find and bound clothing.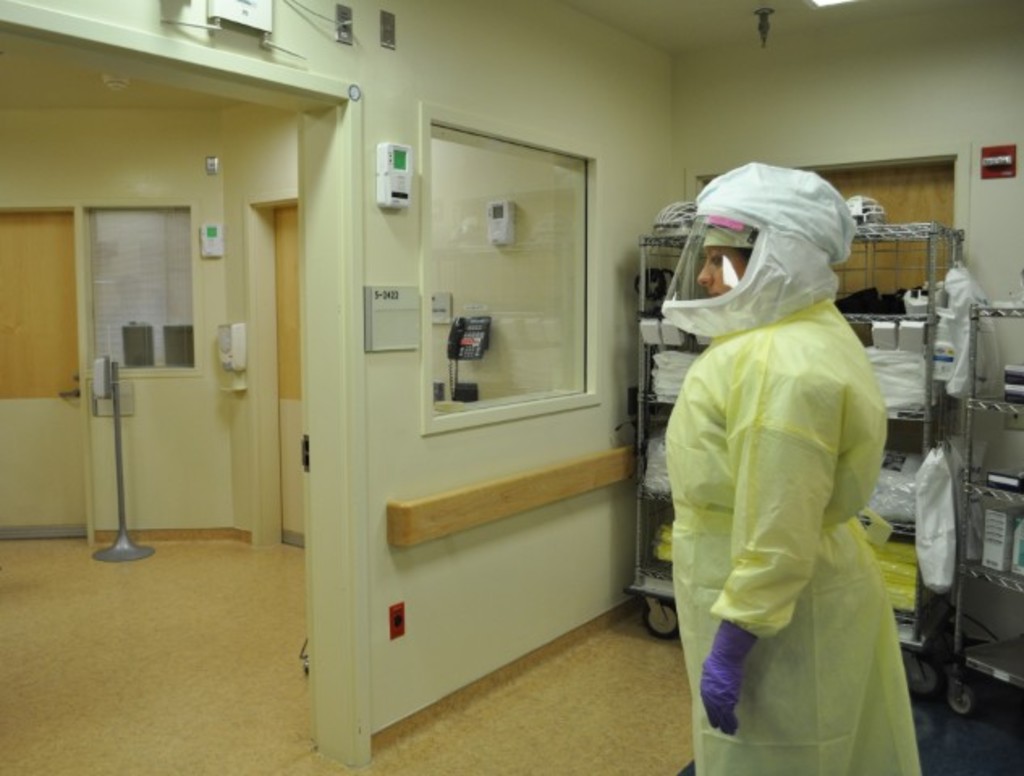
Bound: {"x1": 660, "y1": 294, "x2": 922, "y2": 774}.
